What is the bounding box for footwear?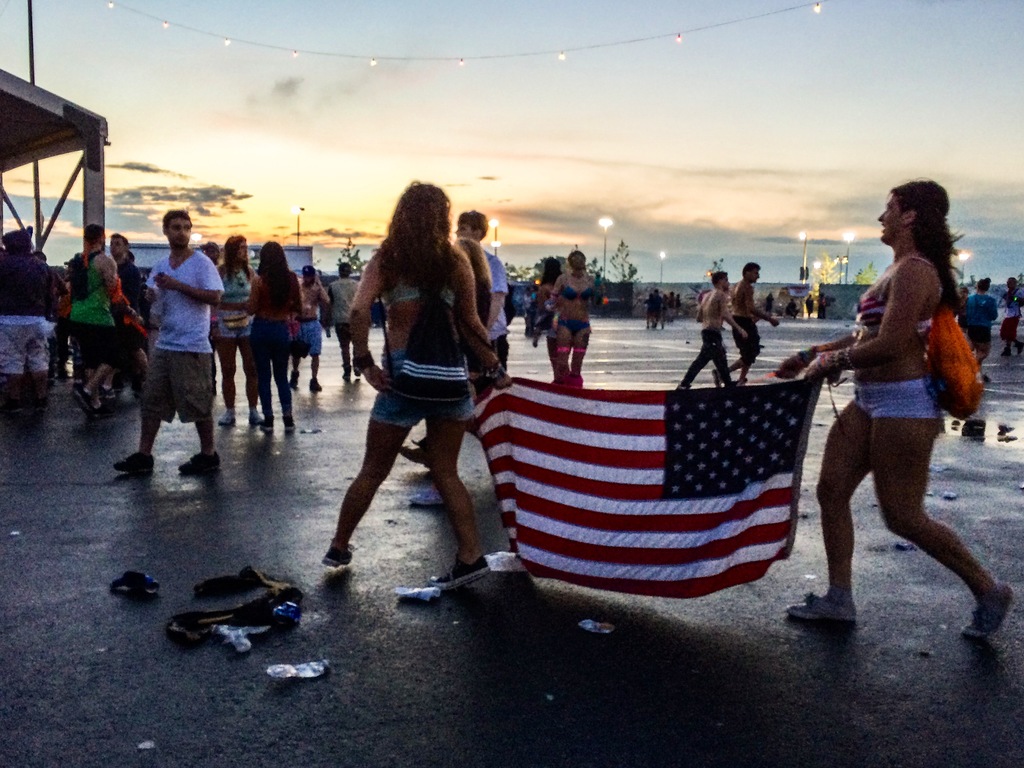
x1=287 y1=420 x2=296 y2=433.
